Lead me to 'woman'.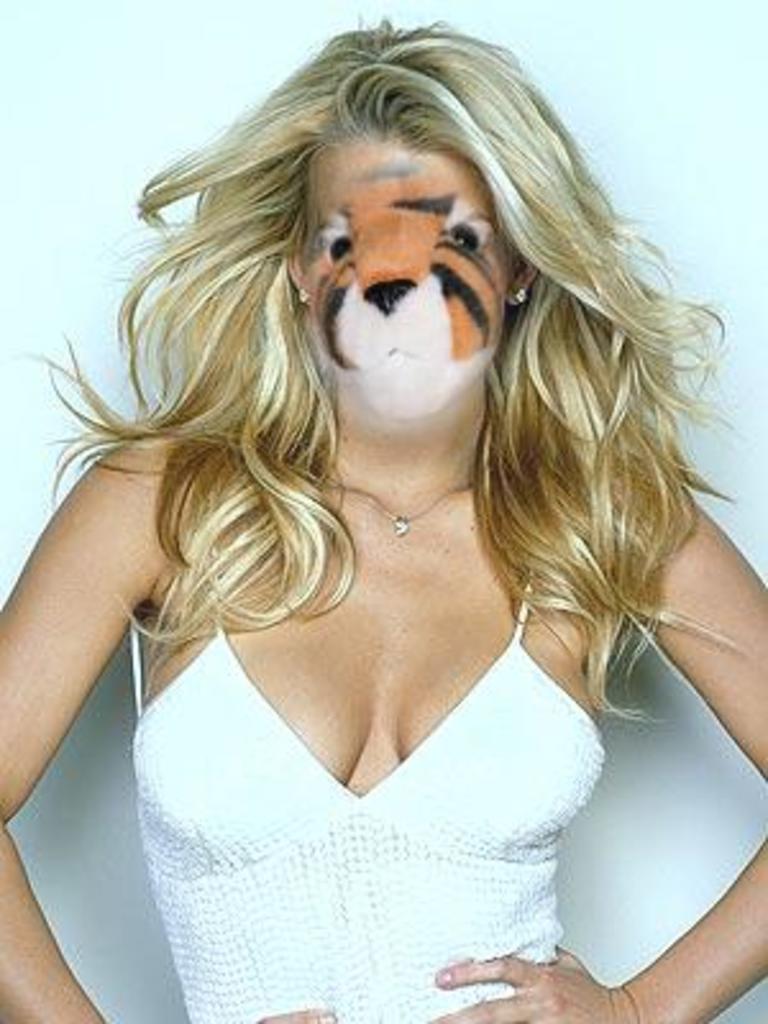
Lead to {"left": 18, "top": 38, "right": 760, "bottom": 991}.
